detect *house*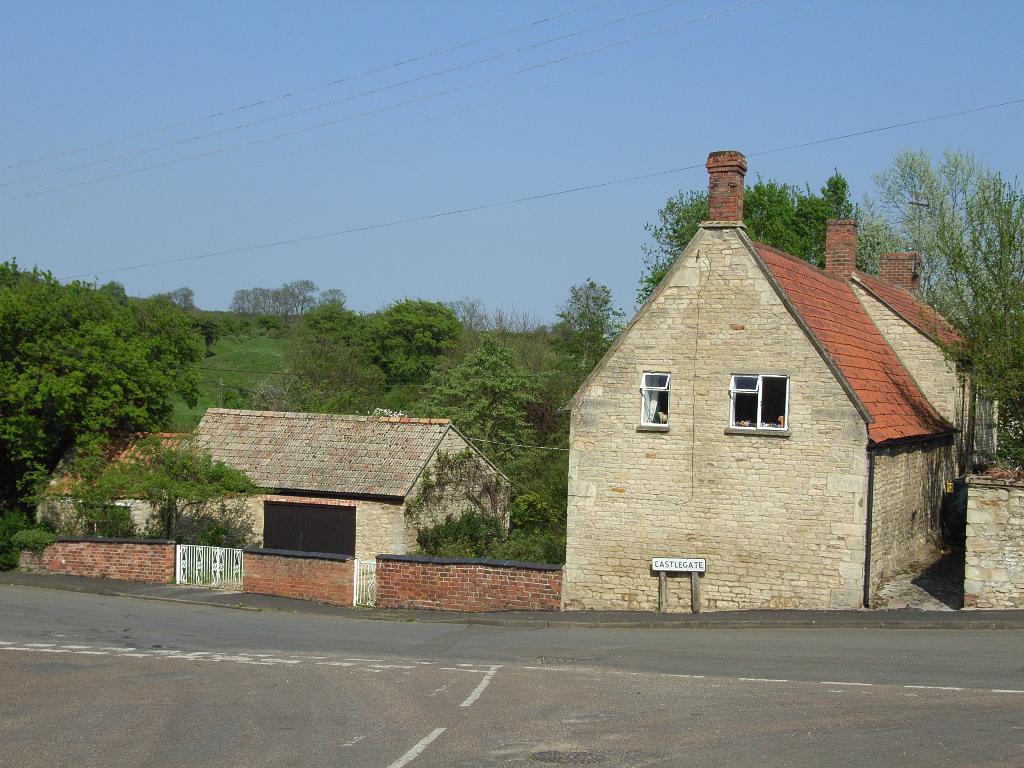
bbox=[561, 152, 1002, 613]
